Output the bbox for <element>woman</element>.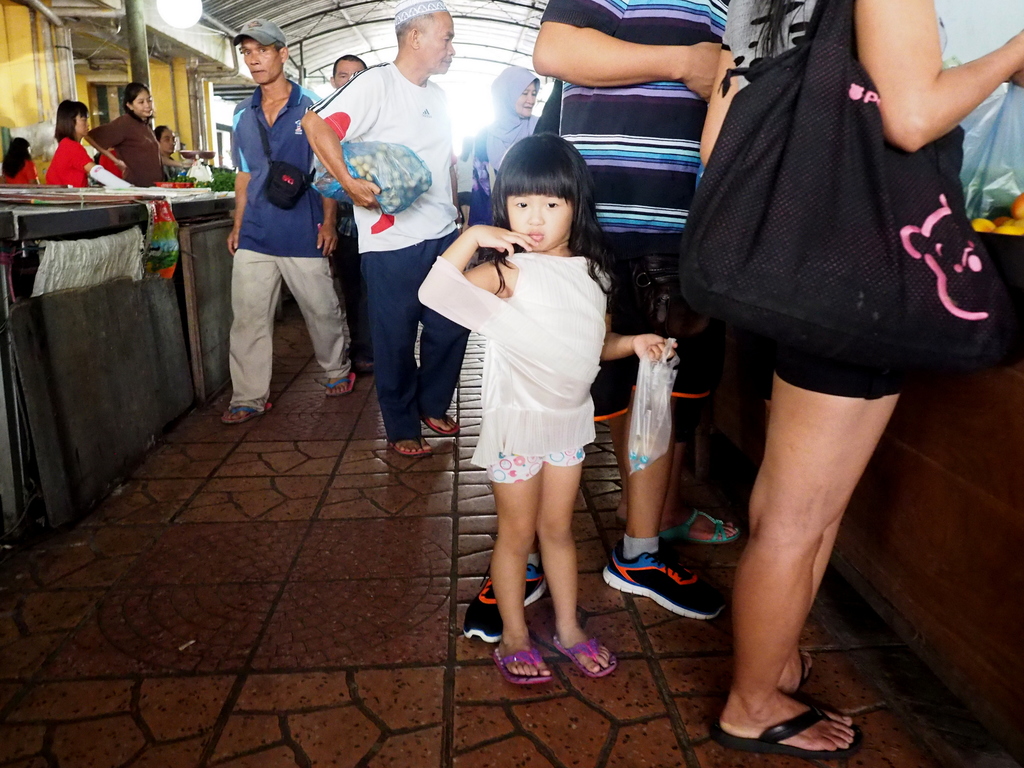
[x1=695, y1=0, x2=1023, y2=748].
